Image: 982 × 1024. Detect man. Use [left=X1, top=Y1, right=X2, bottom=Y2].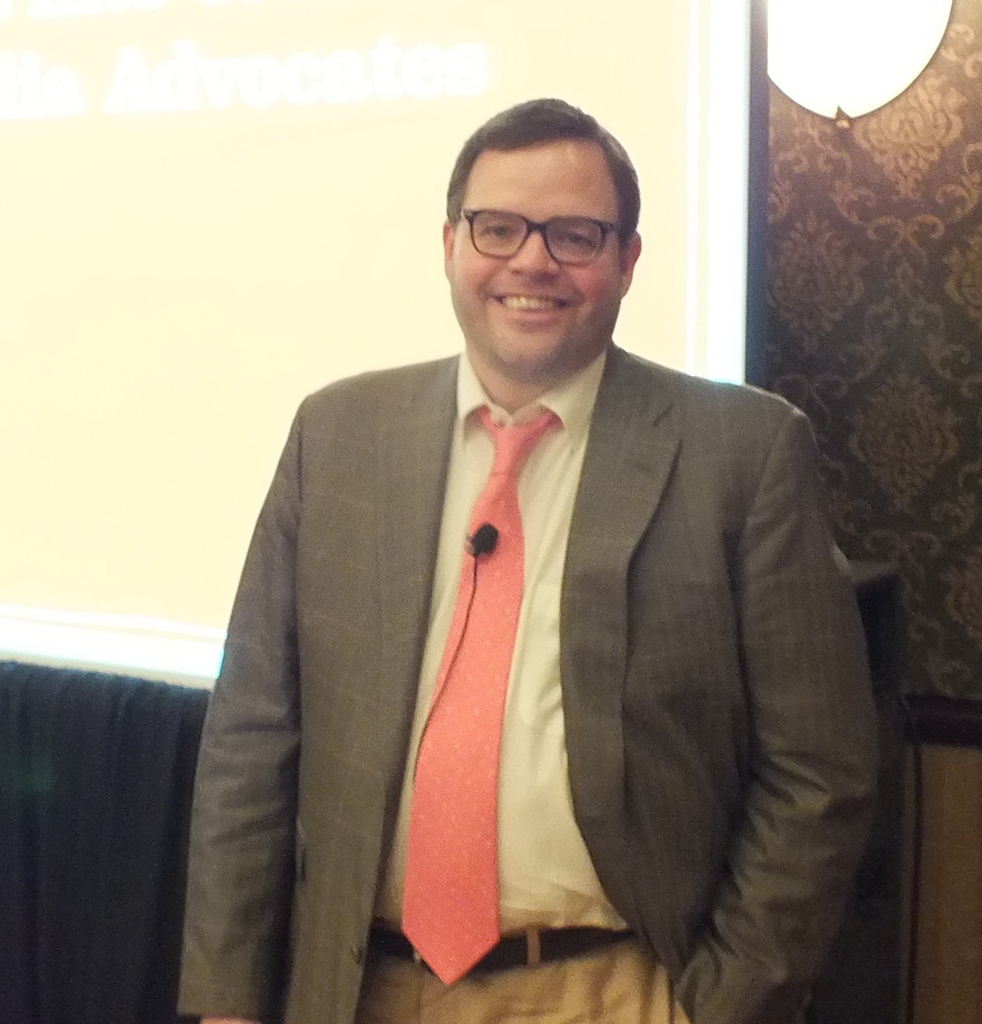
[left=191, top=128, right=896, bottom=1006].
